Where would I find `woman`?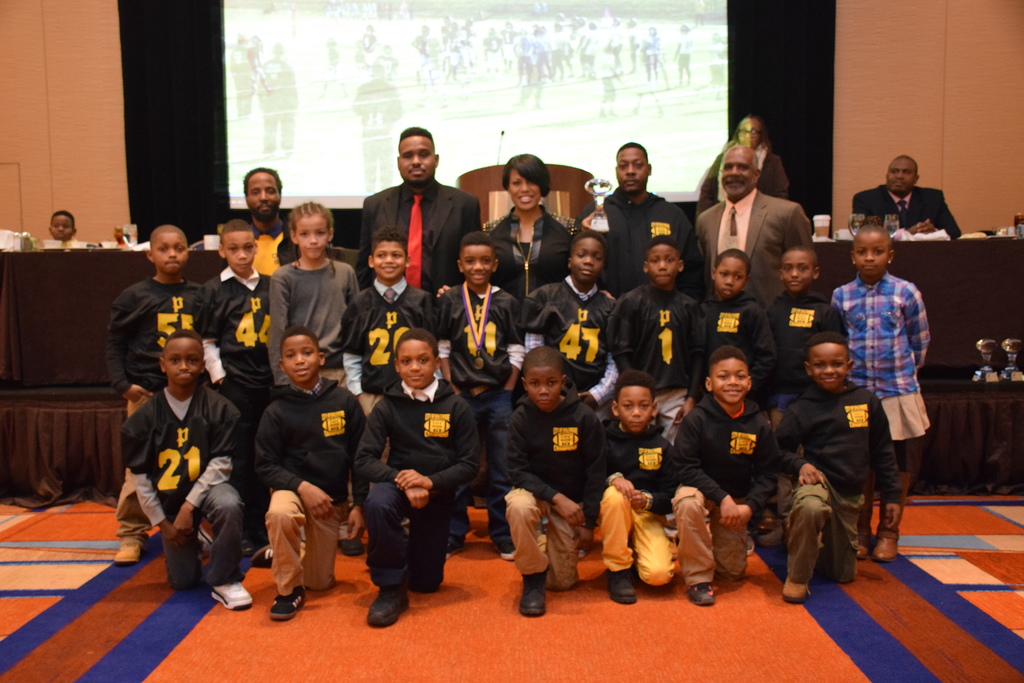
At <region>436, 153, 614, 297</region>.
